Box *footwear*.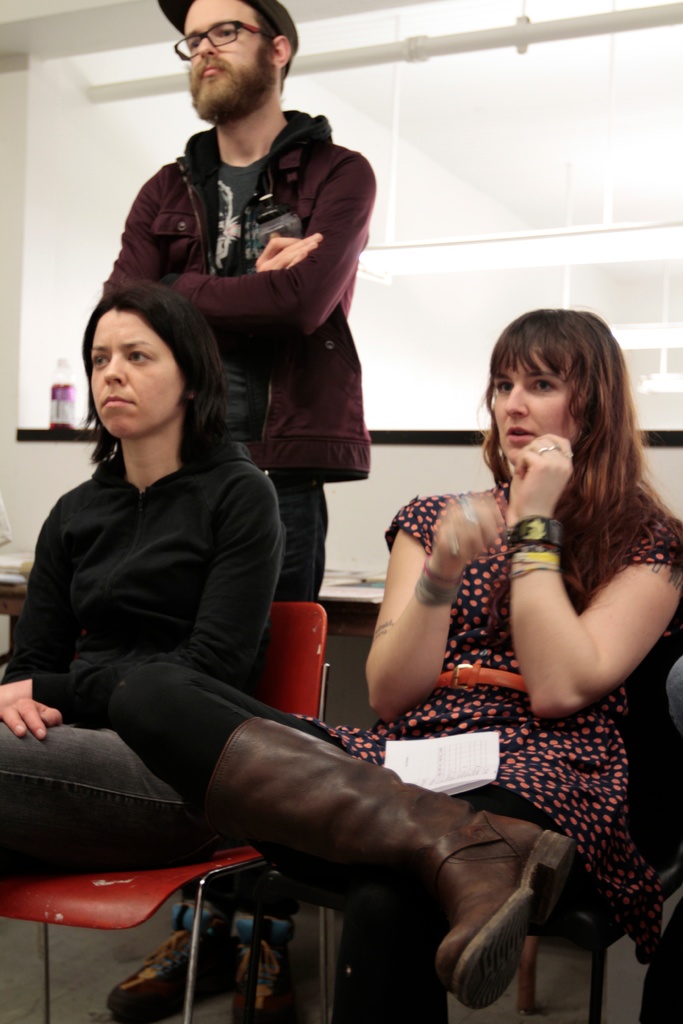
Rect(208, 718, 584, 1012).
